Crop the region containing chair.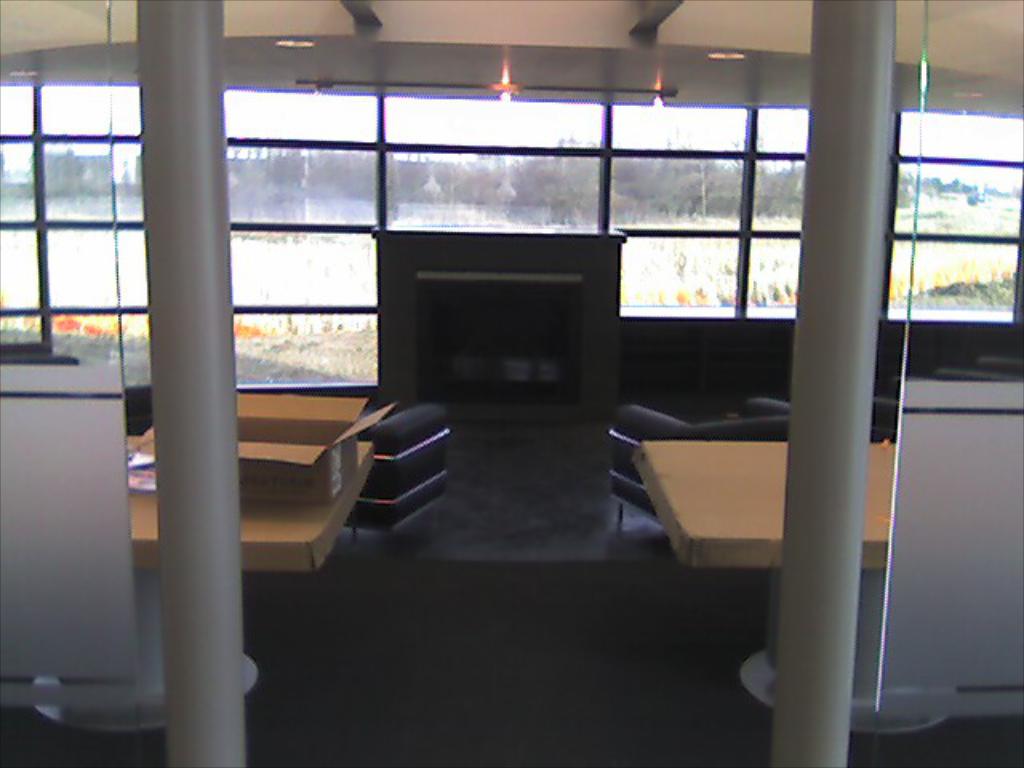
Crop region: locate(336, 403, 461, 547).
